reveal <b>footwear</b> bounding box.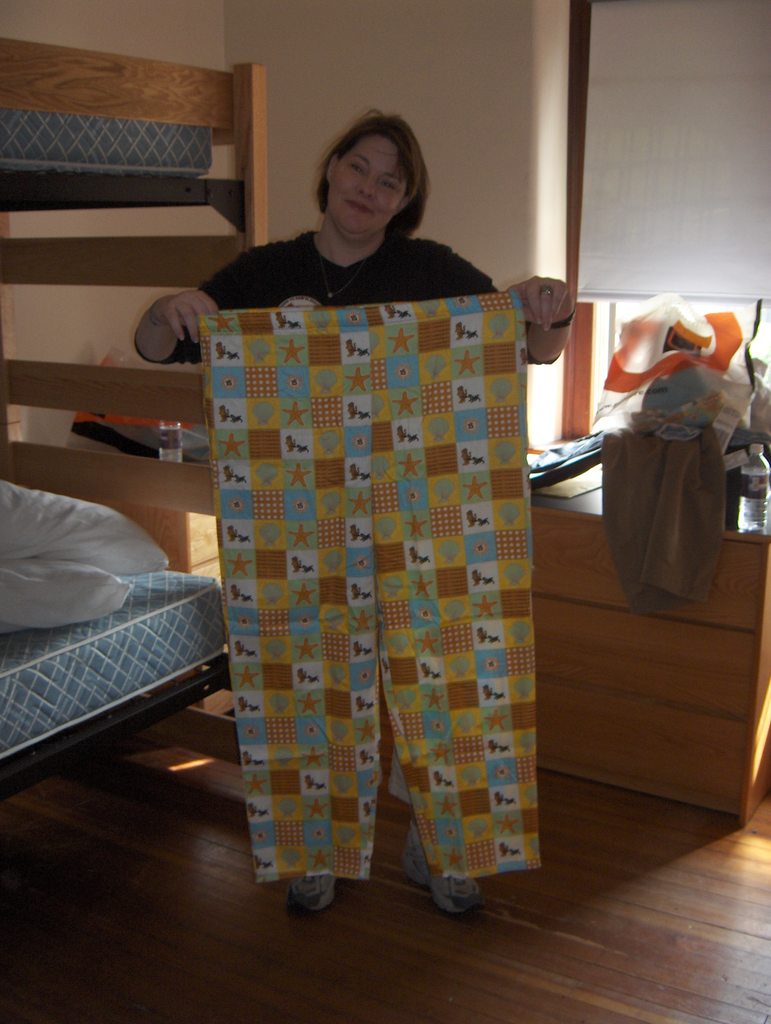
Revealed: 400:819:485:918.
